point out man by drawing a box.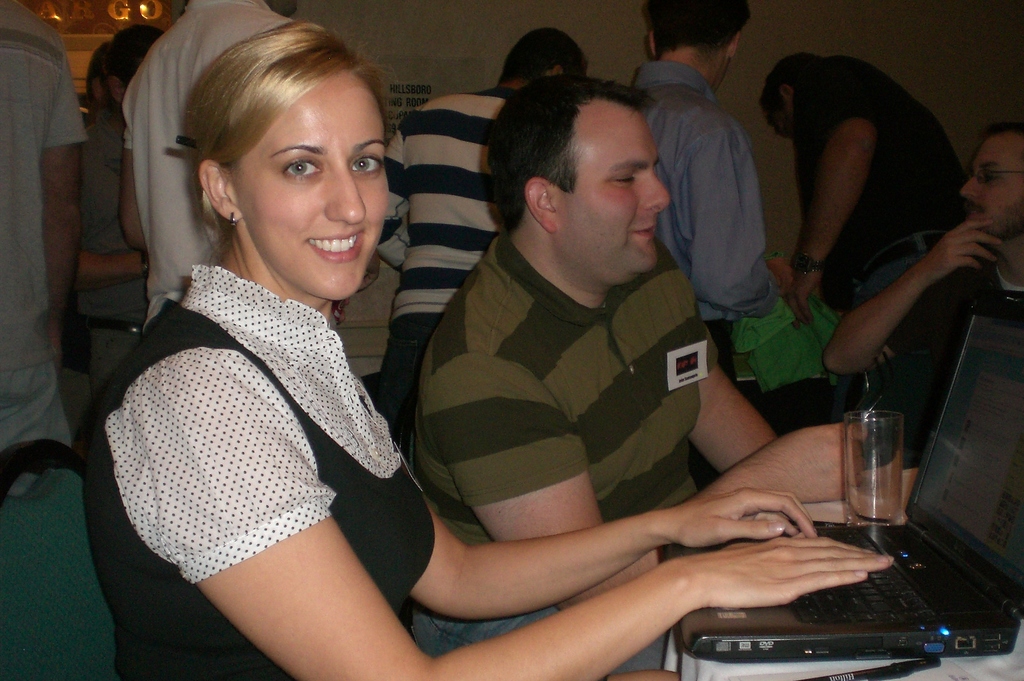
box(378, 26, 584, 430).
